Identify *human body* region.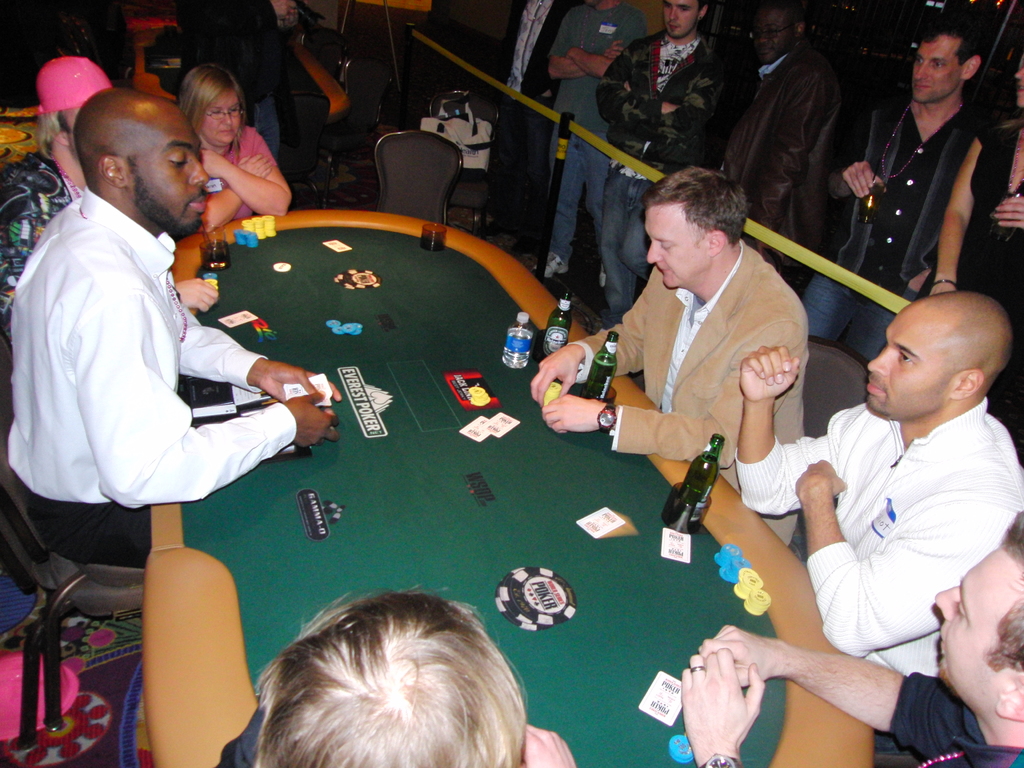
Region: rect(540, 0, 645, 302).
